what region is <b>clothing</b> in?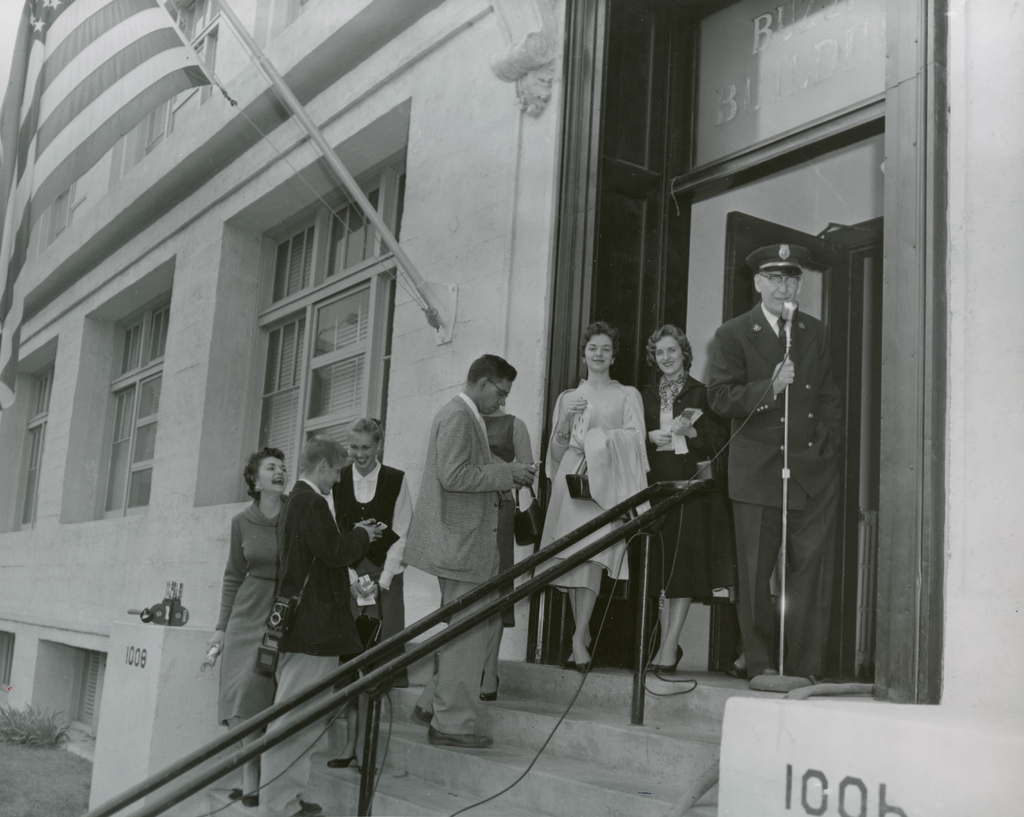
[left=650, top=361, right=723, bottom=595].
